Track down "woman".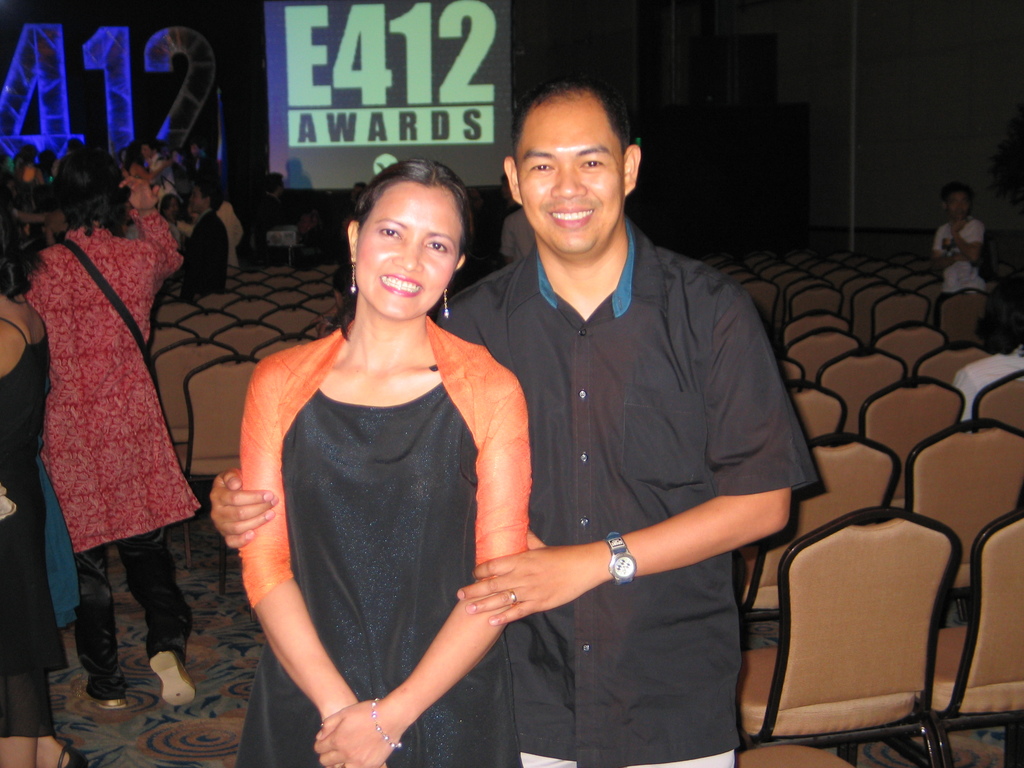
Tracked to bbox=(25, 146, 202, 707).
